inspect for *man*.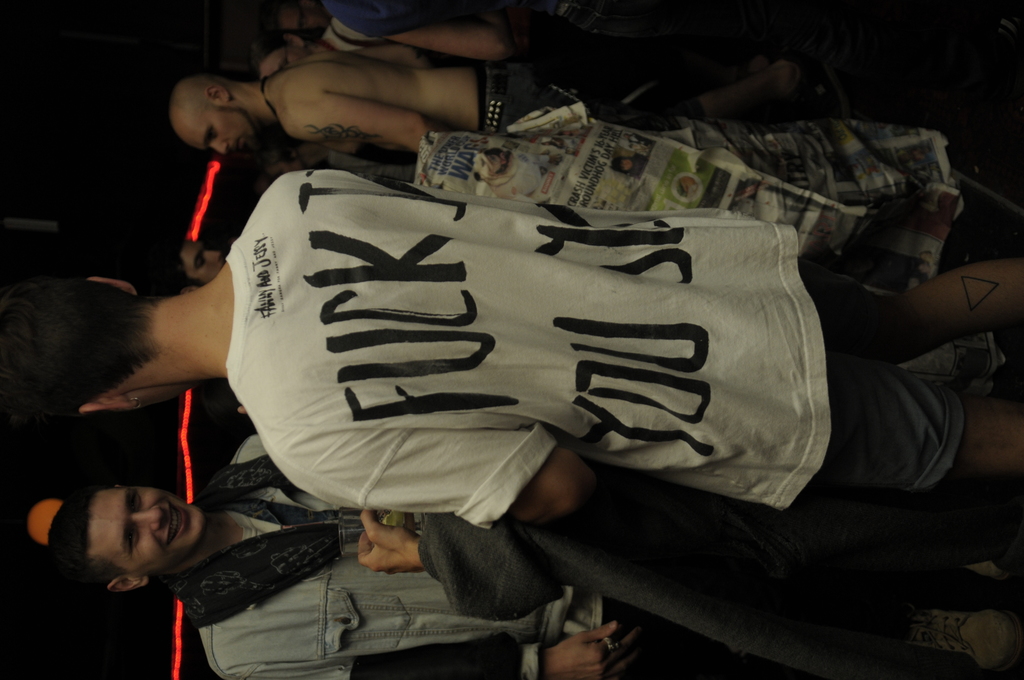
Inspection: 0,157,1023,490.
